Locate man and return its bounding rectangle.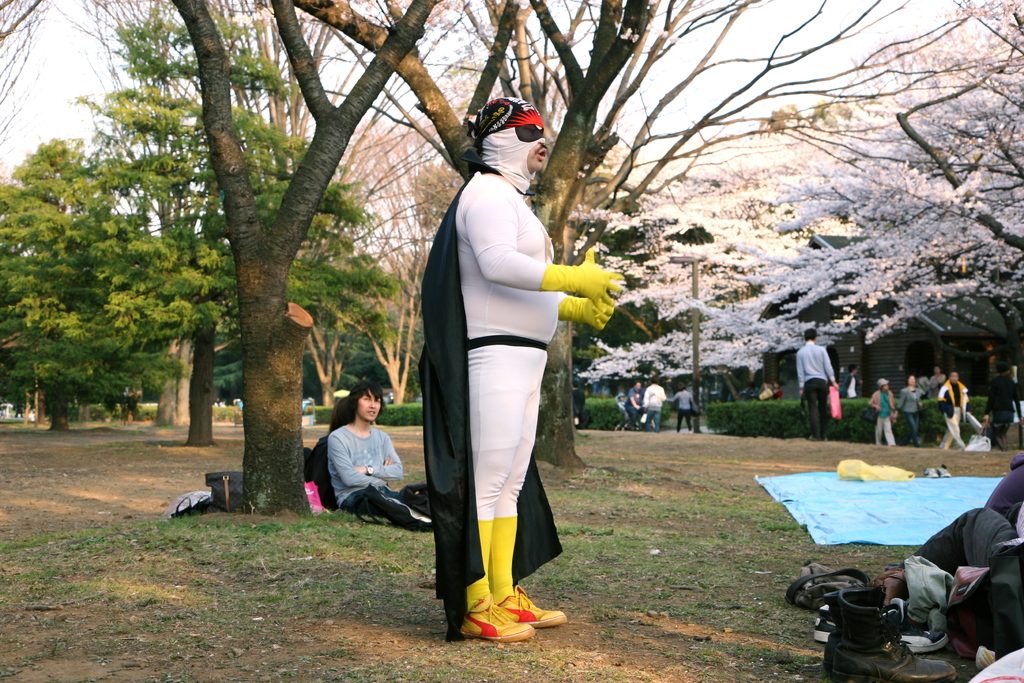
bbox=(406, 110, 612, 641).
